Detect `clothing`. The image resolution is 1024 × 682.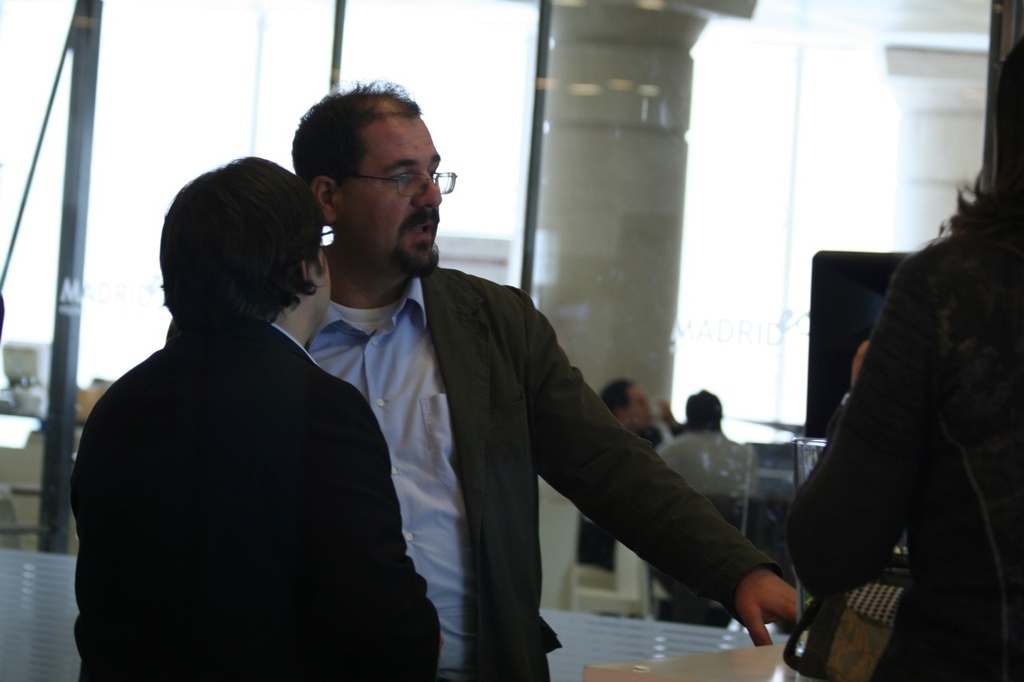
[left=771, top=206, right=1023, bottom=681].
